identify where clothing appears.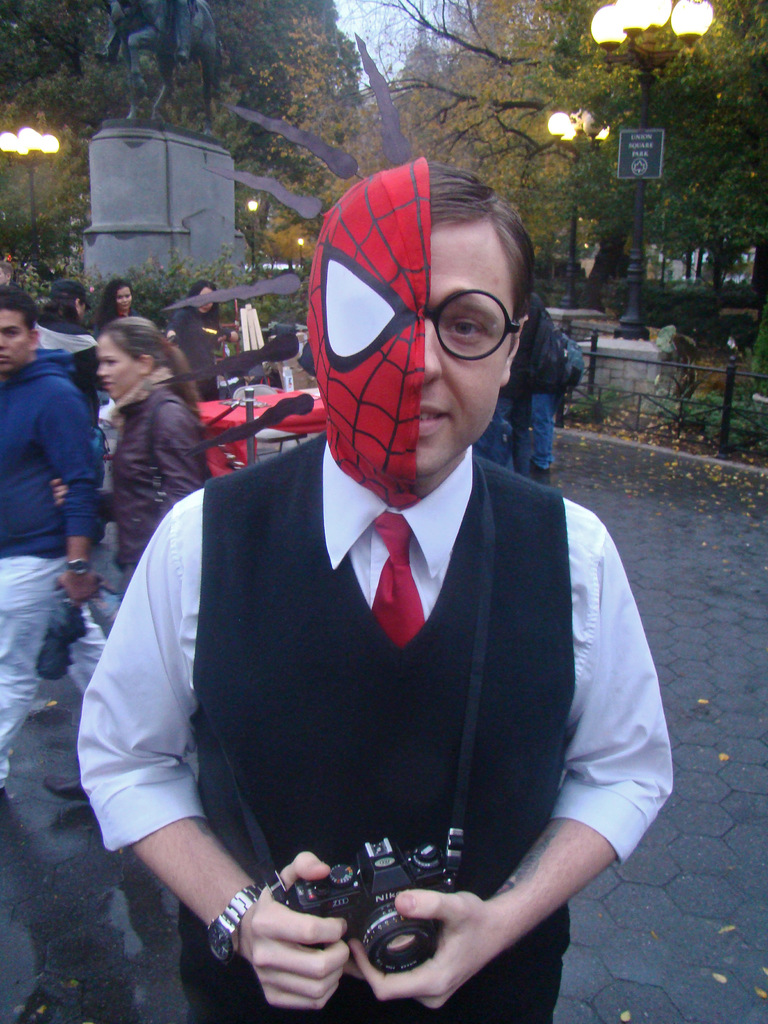
Appears at [531,298,552,464].
